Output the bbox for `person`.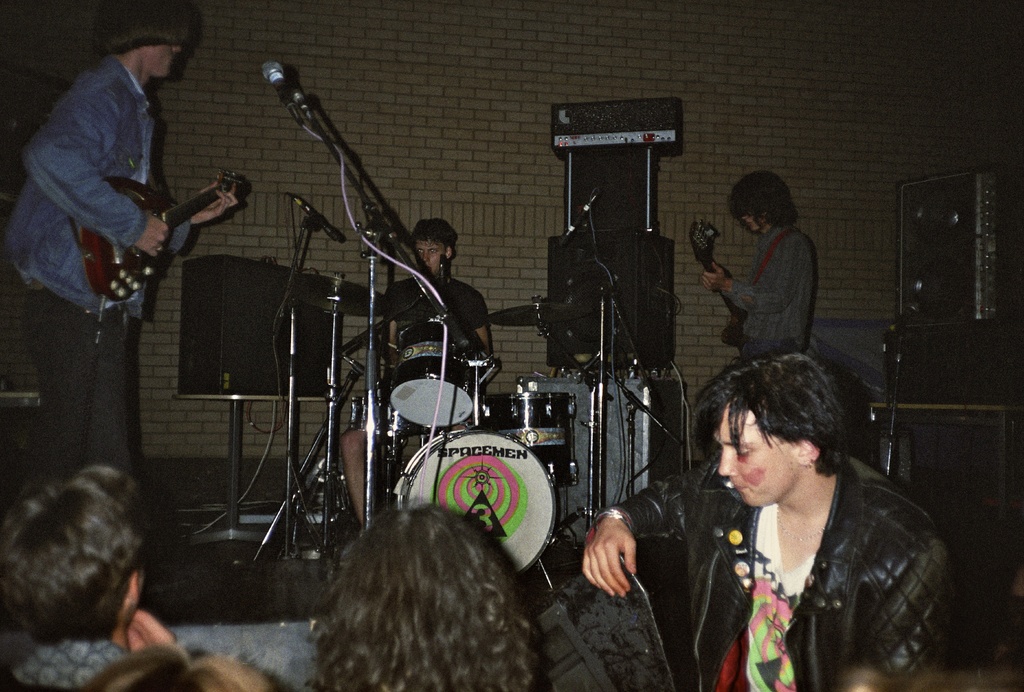
[x1=302, y1=501, x2=552, y2=691].
